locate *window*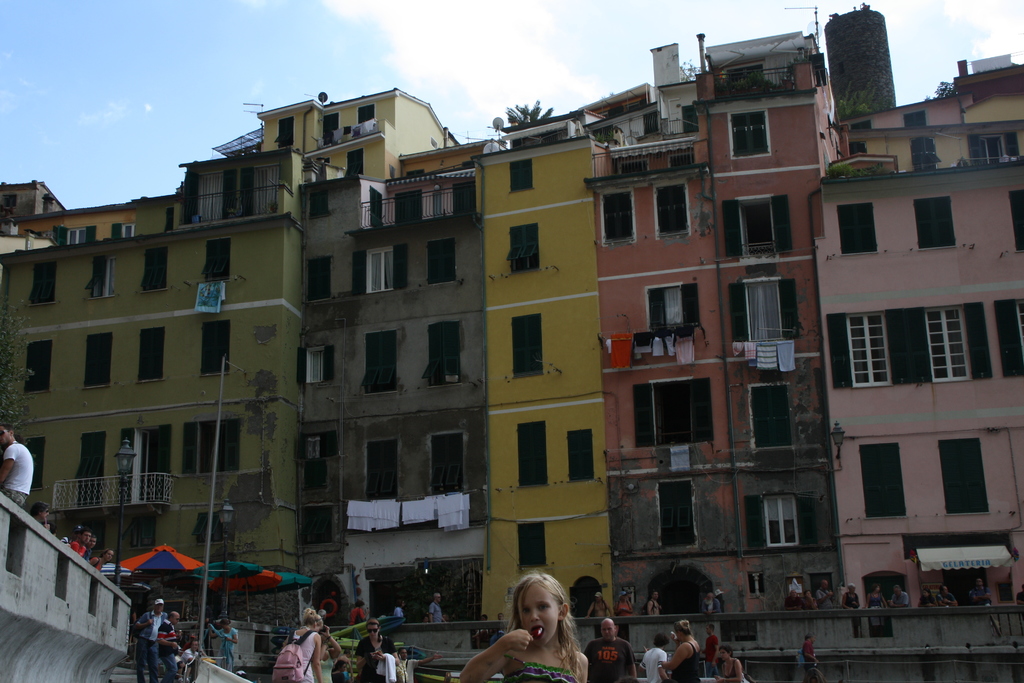
x1=365 y1=441 x2=403 y2=509
